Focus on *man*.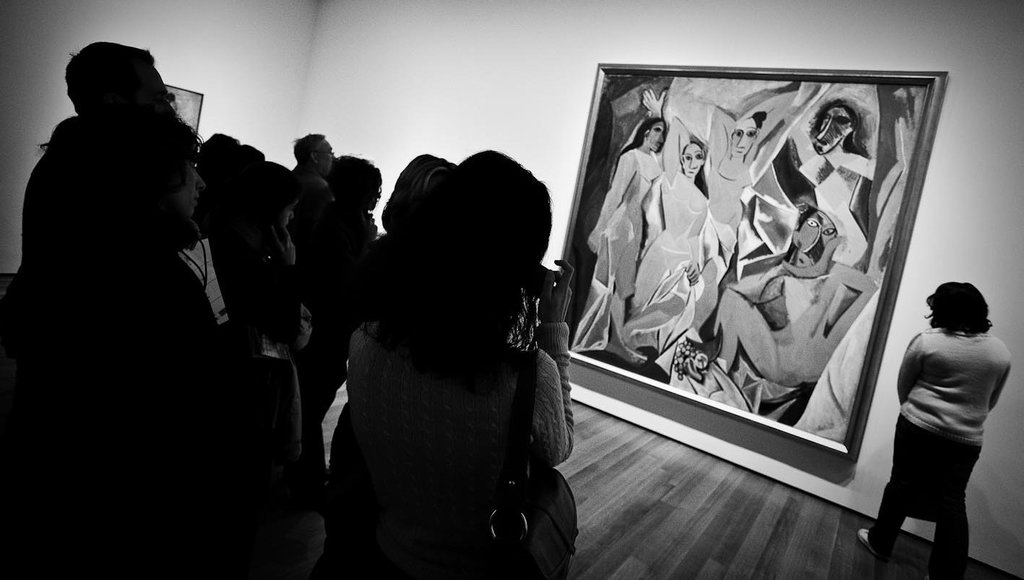
Focused at (28,37,322,573).
